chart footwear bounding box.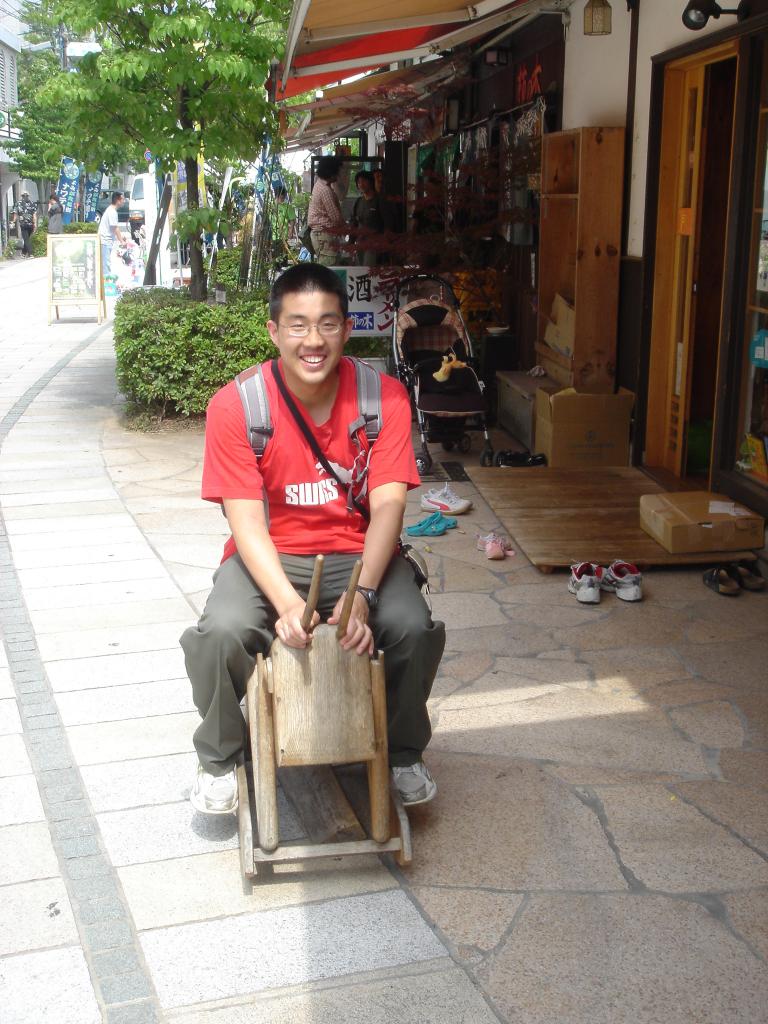
Charted: BBox(187, 760, 231, 815).
